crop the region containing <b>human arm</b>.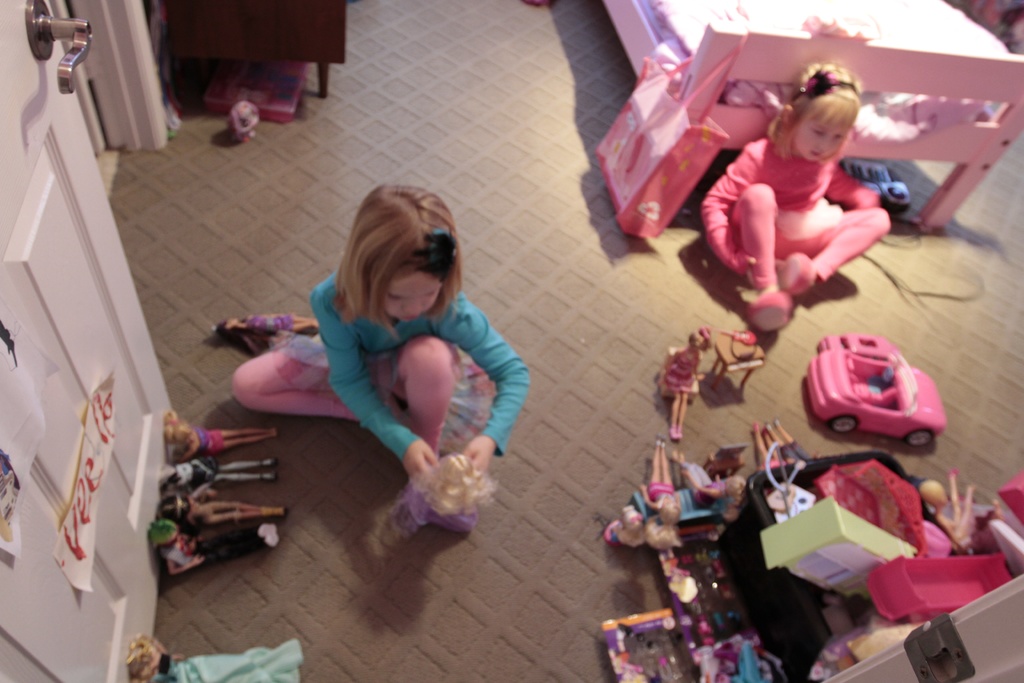
Crop region: (817, 162, 884, 216).
